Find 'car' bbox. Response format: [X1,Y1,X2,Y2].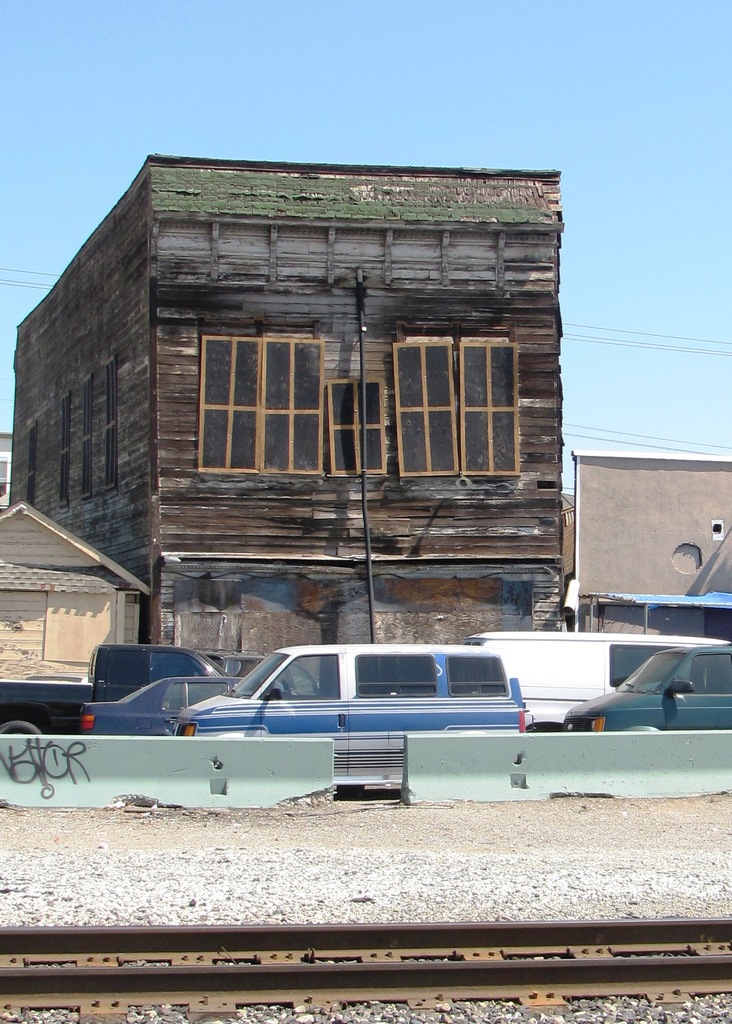
[76,662,218,748].
